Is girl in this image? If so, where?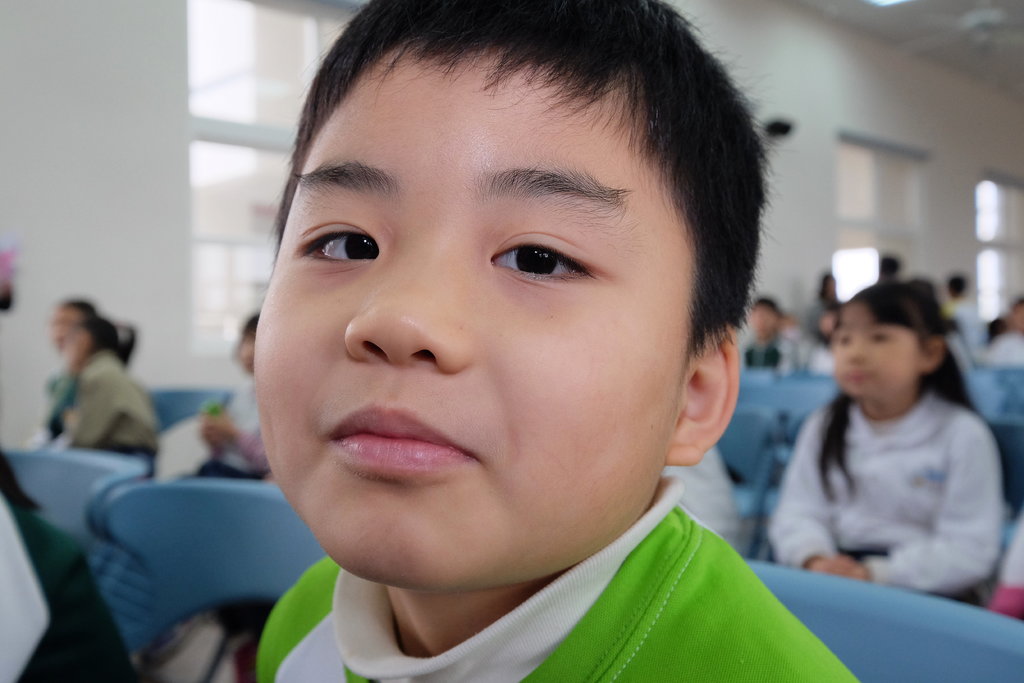
Yes, at BBox(779, 284, 1001, 588).
